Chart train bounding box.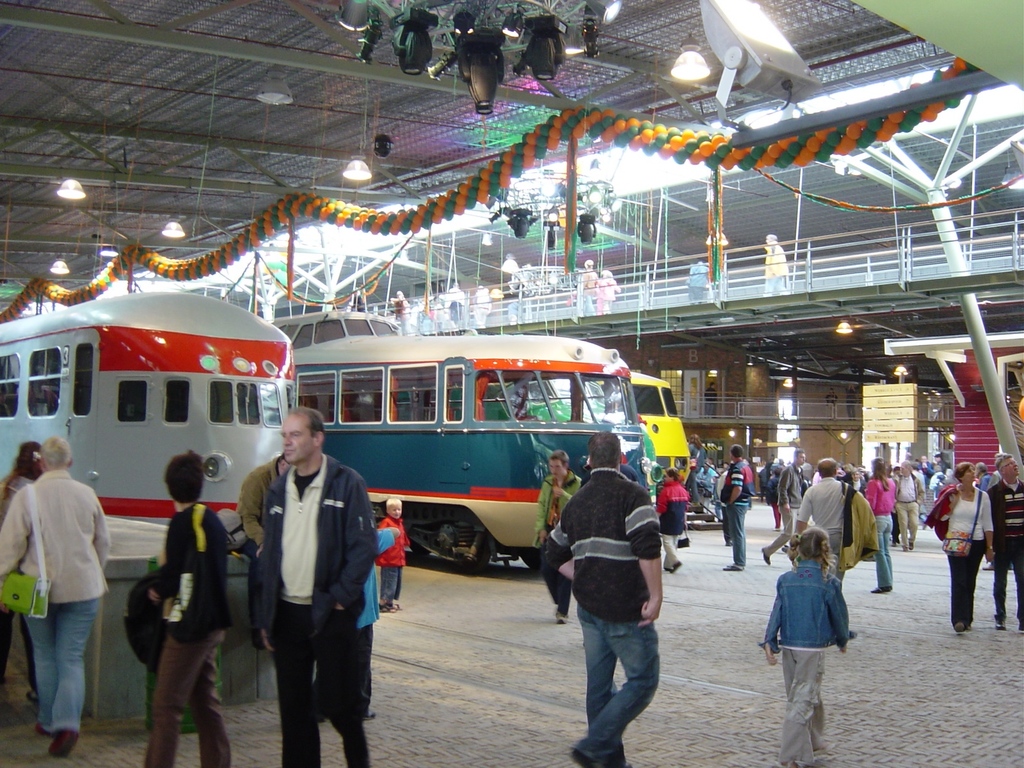
Charted: pyautogui.locateOnScreen(630, 373, 688, 492).
